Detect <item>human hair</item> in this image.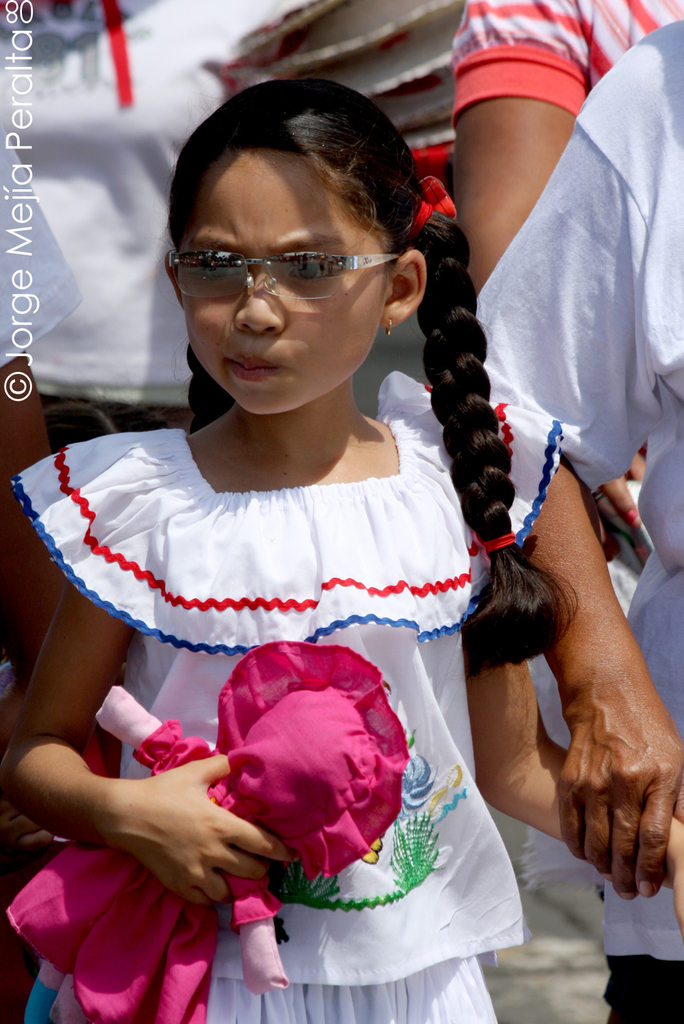
Detection: 189 76 574 666.
